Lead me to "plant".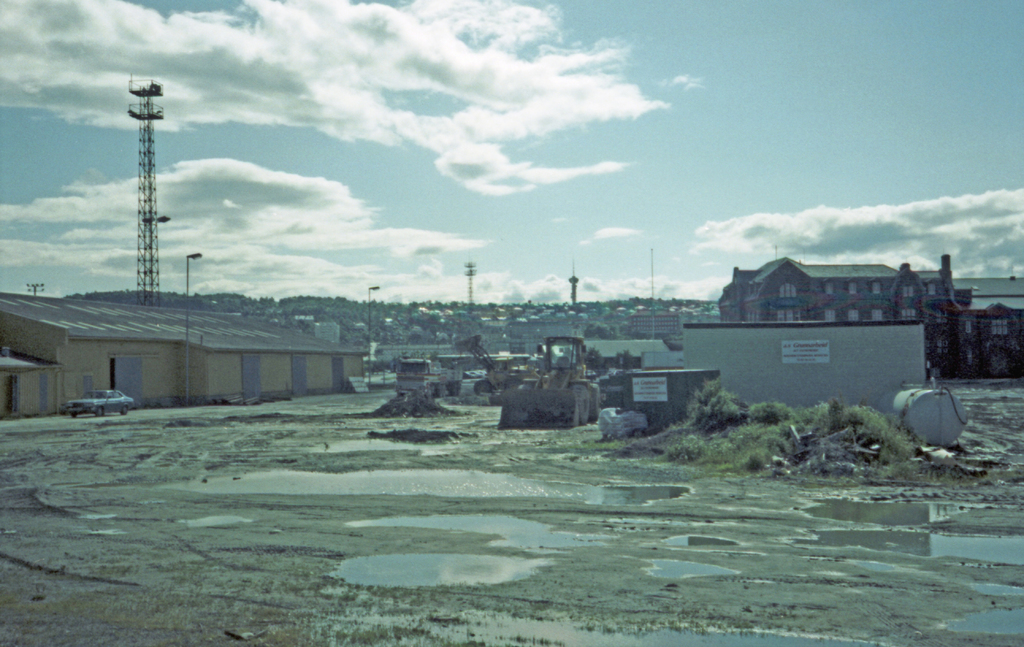
Lead to 771, 389, 925, 486.
